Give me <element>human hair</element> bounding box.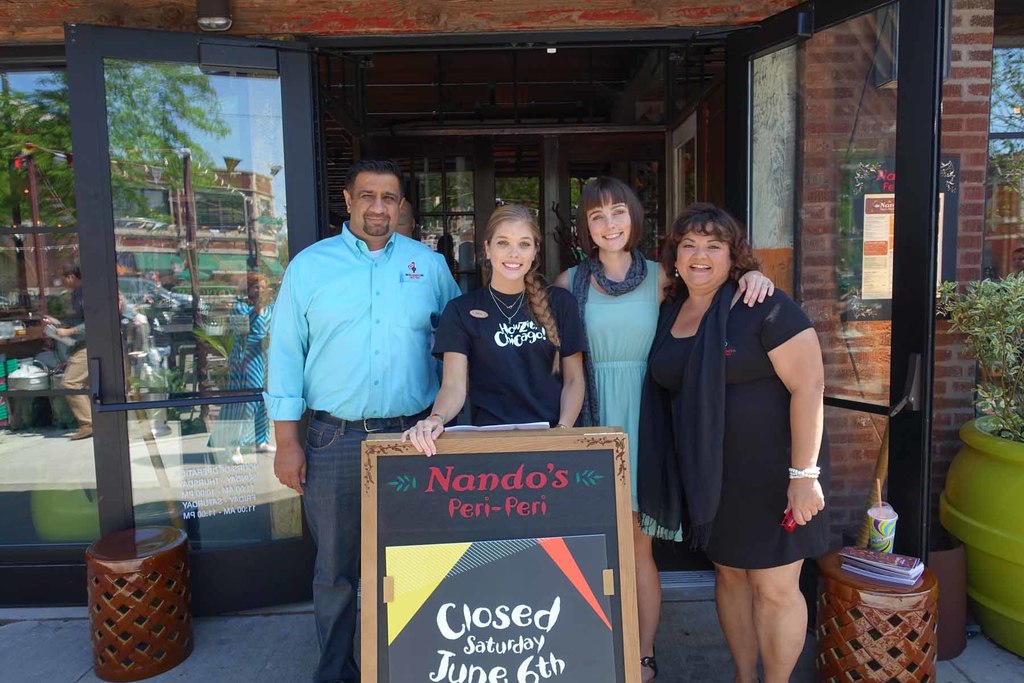
237,273,275,297.
